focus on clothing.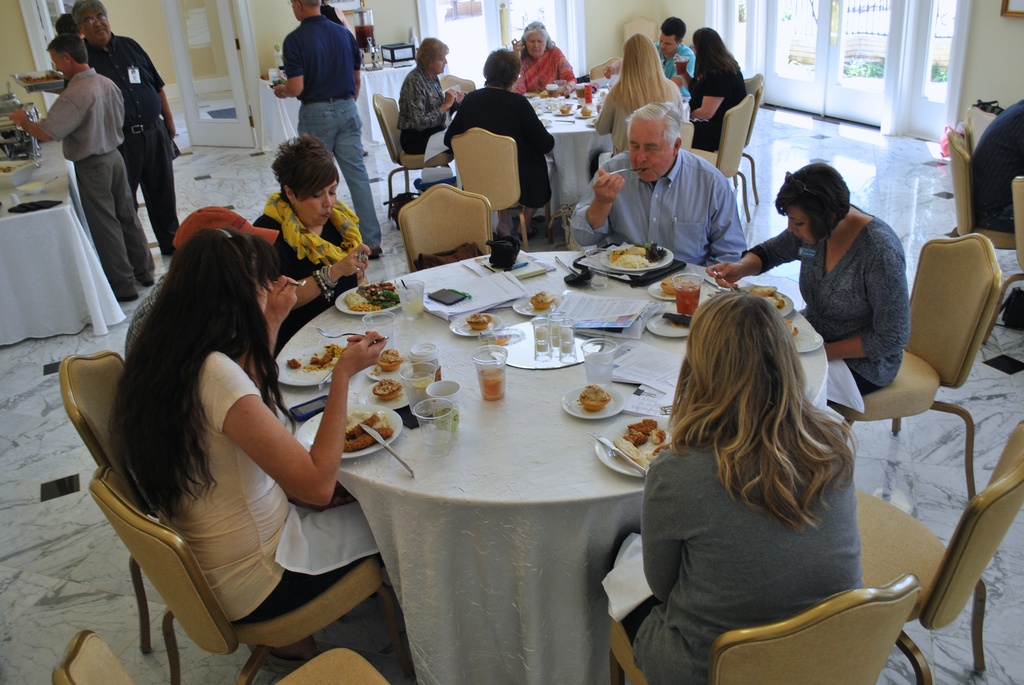
Focused at [965, 98, 1023, 234].
